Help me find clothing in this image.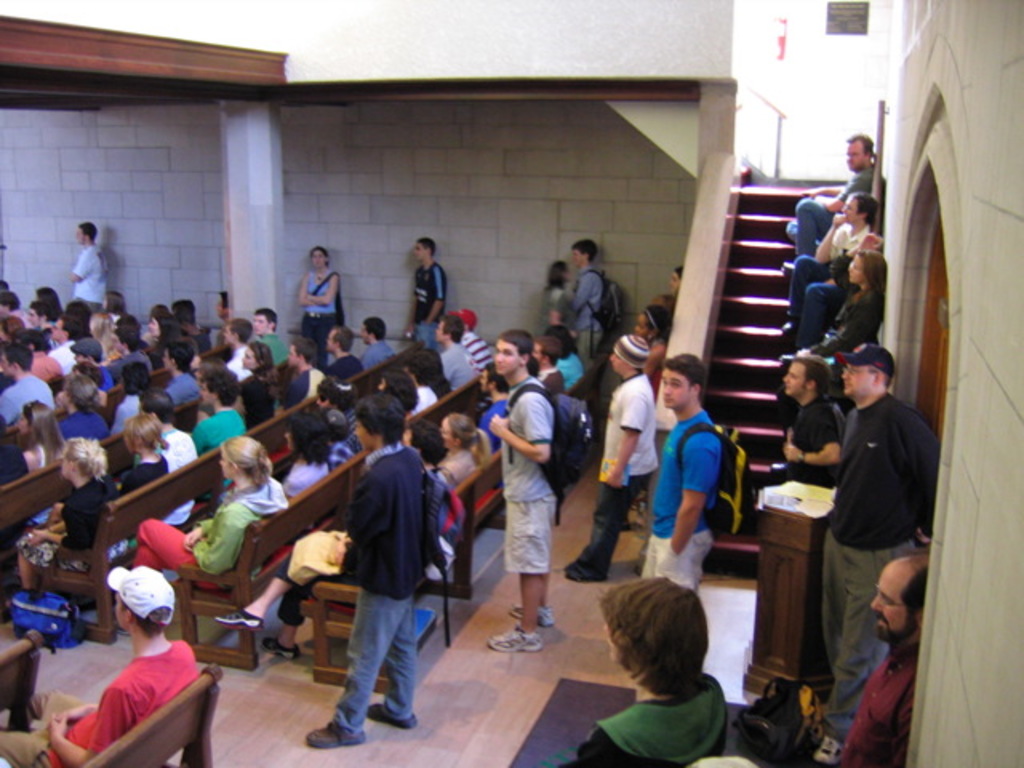
Found it: rect(27, 349, 64, 379).
